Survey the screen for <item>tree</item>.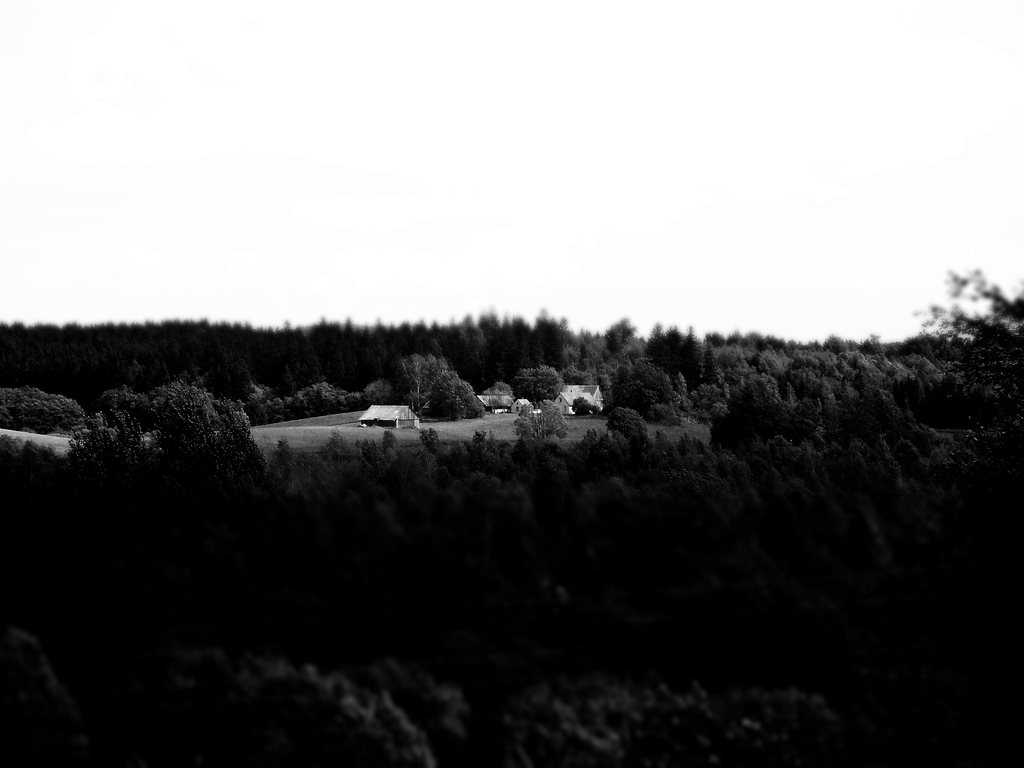
Survey found: 68,403,156,479.
